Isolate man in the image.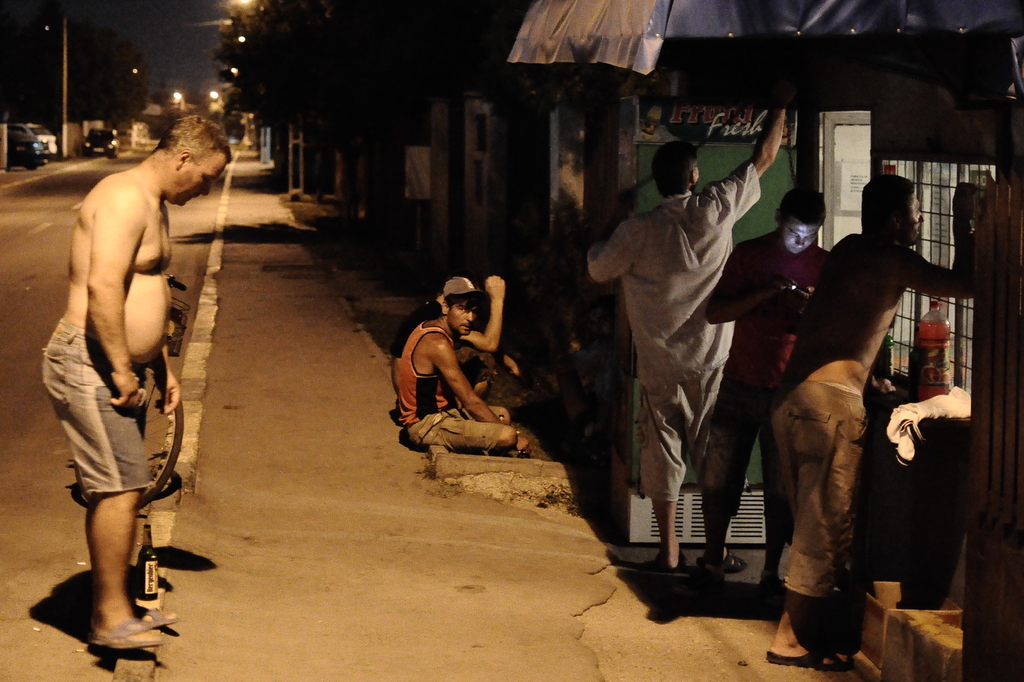
Isolated region: [left=392, top=273, right=521, bottom=400].
